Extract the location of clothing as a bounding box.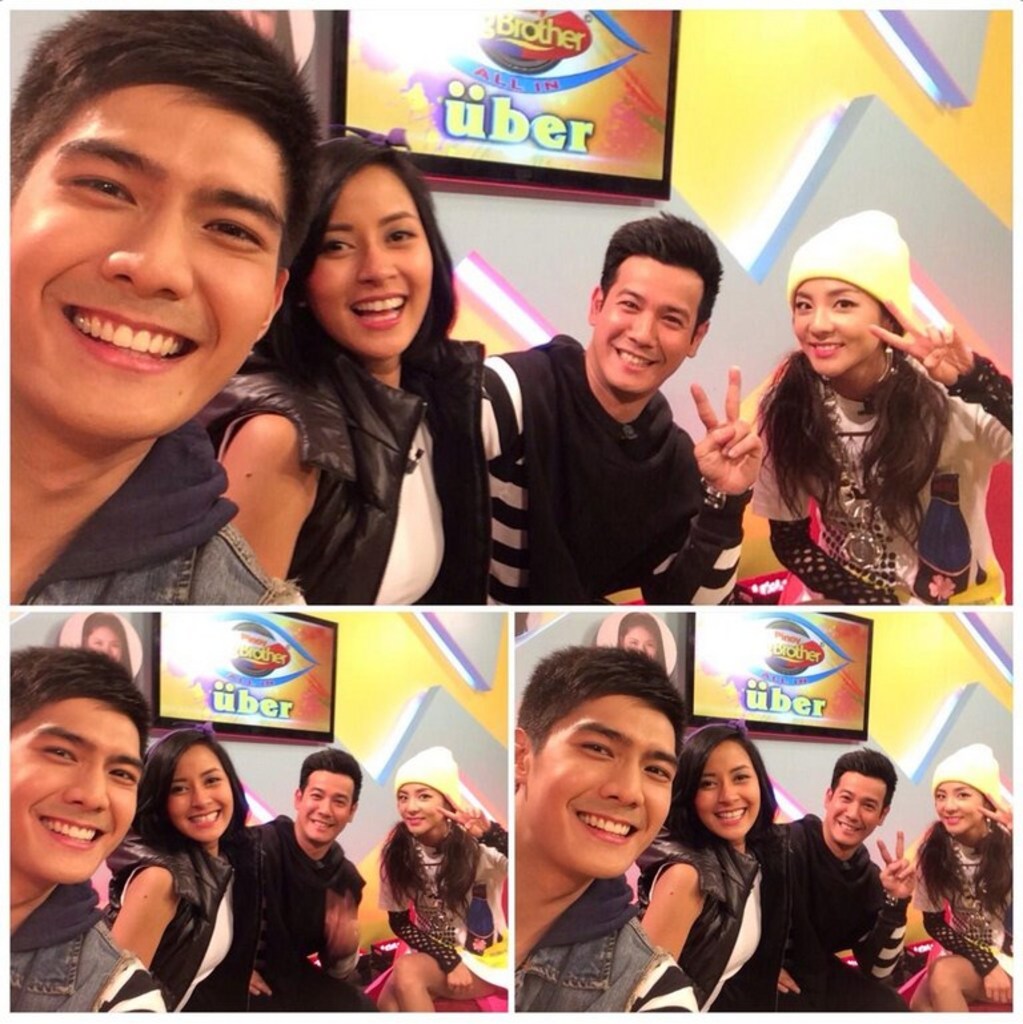
select_region(103, 839, 234, 1021).
